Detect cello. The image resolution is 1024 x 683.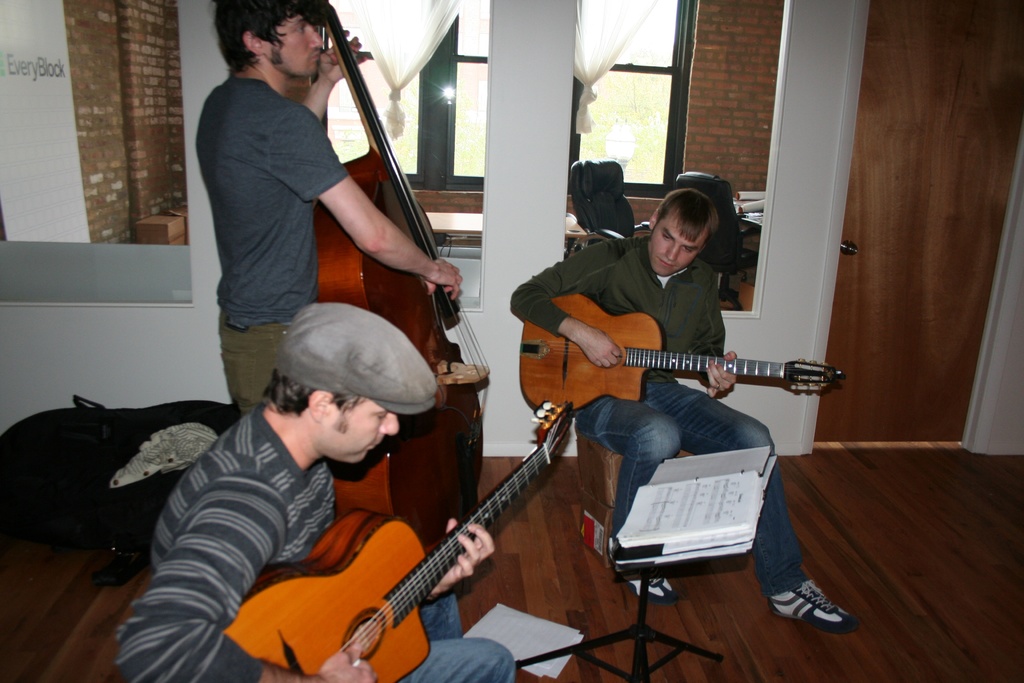
[x1=316, y1=1, x2=500, y2=536].
